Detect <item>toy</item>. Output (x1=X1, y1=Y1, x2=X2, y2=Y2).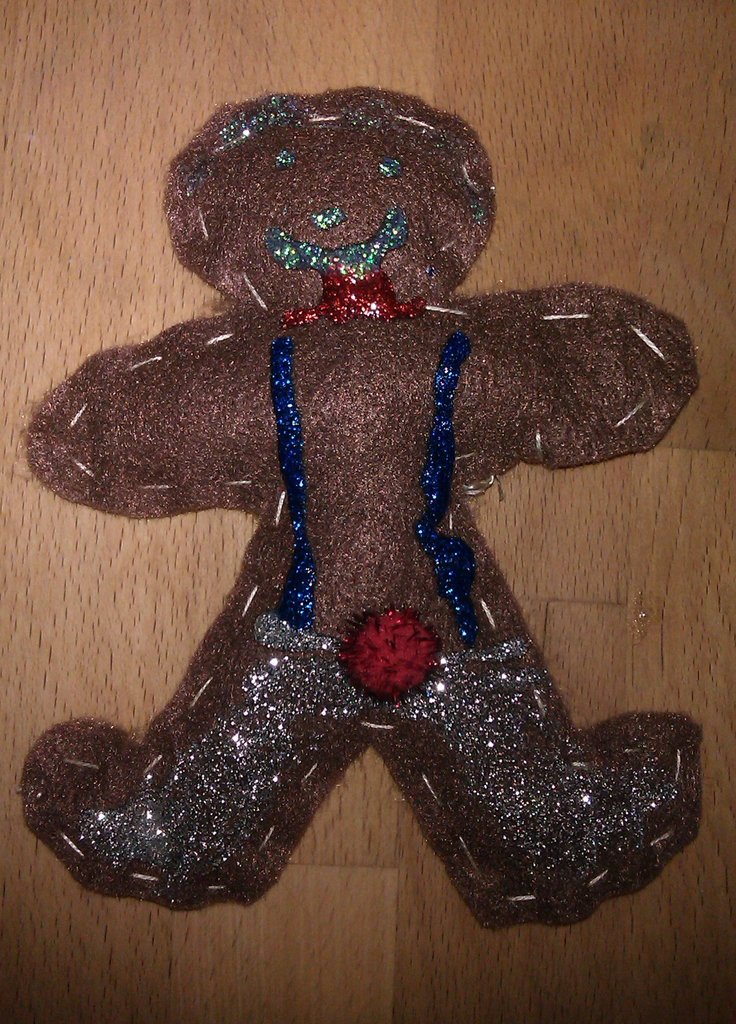
(x1=28, y1=16, x2=728, y2=900).
